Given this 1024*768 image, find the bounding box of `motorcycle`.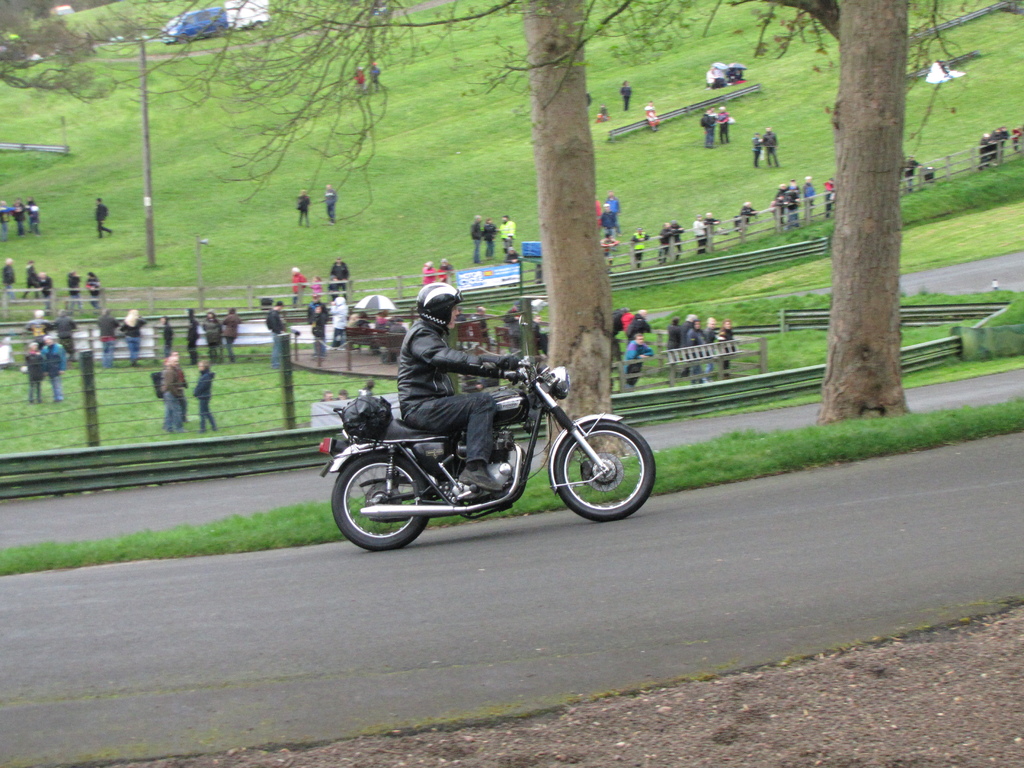
314, 314, 657, 550.
